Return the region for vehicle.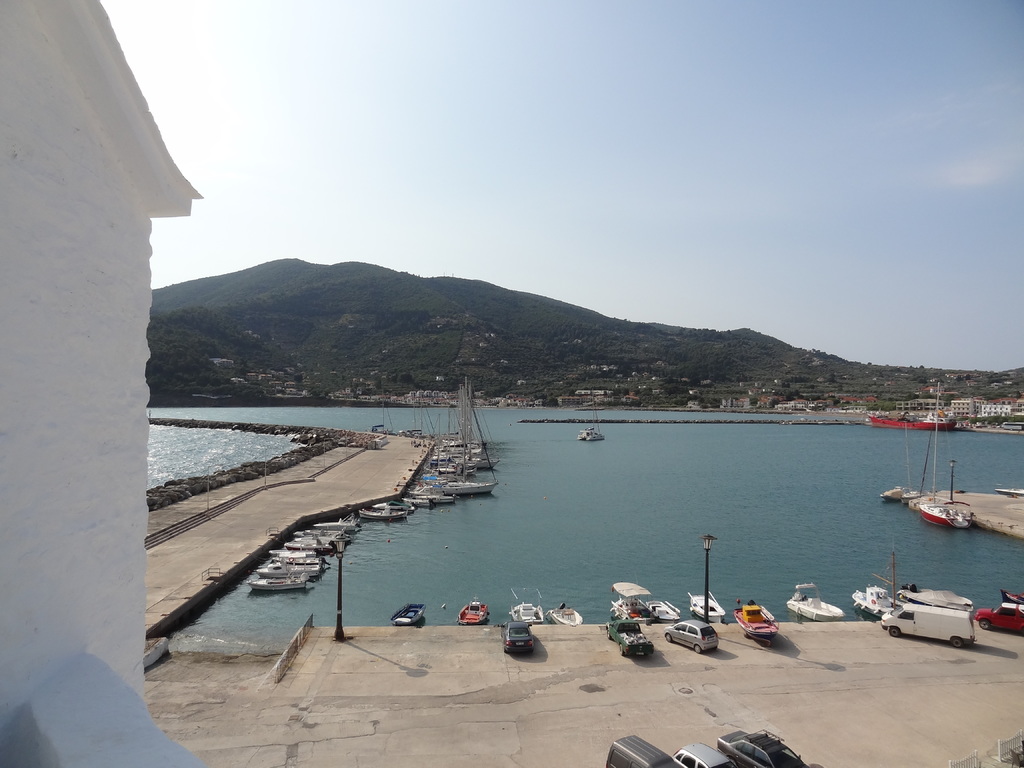
{"left": 611, "top": 579, "right": 654, "bottom": 625}.
